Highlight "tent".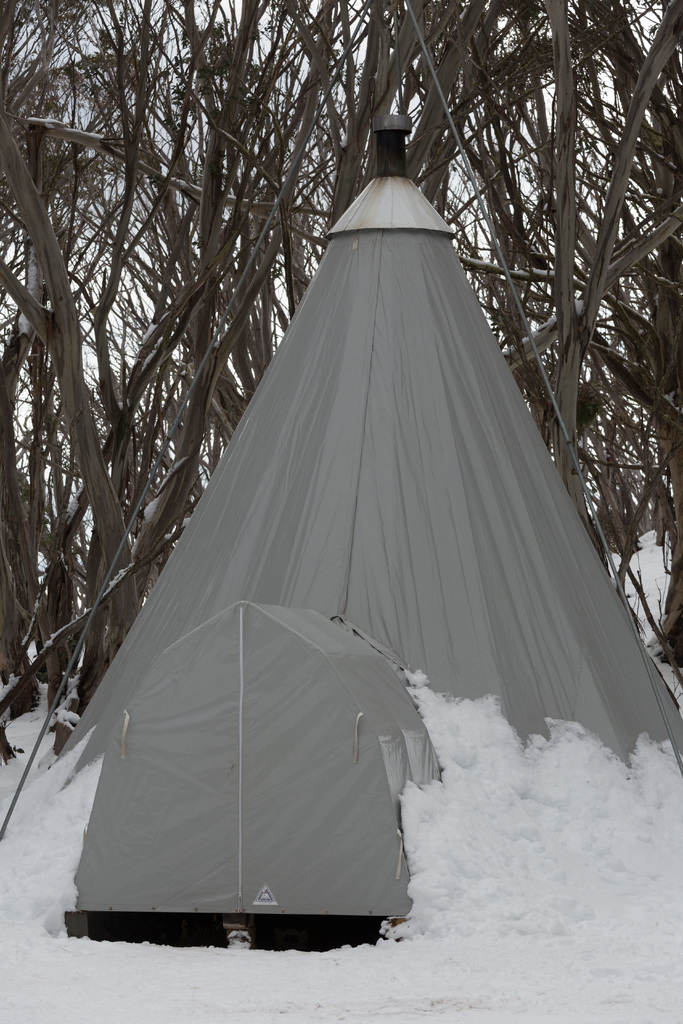
Highlighted region: <box>33,191,609,961</box>.
